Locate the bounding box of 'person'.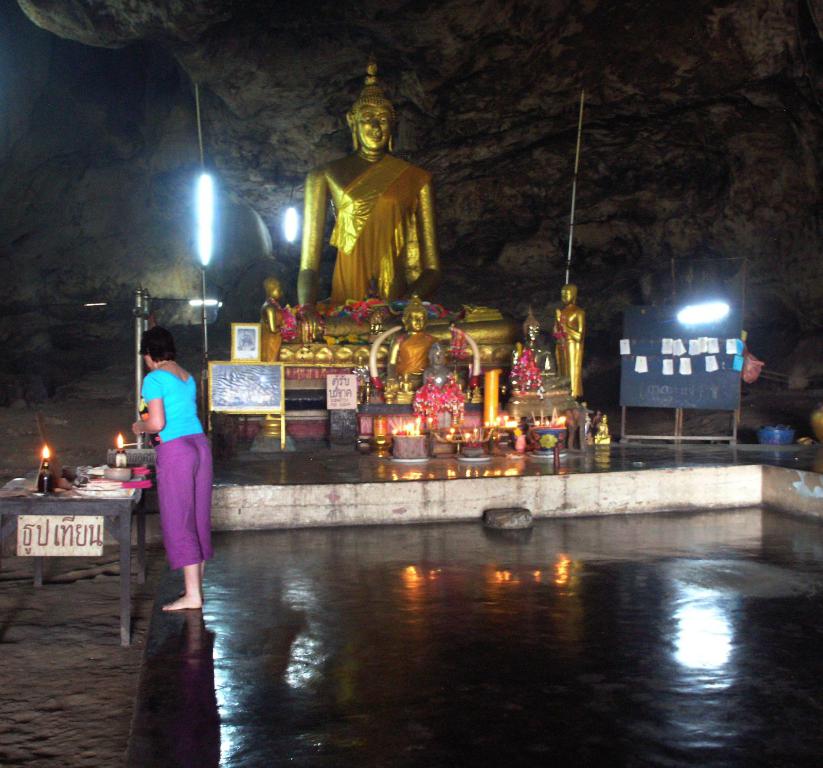
Bounding box: <box>276,57,516,367</box>.
